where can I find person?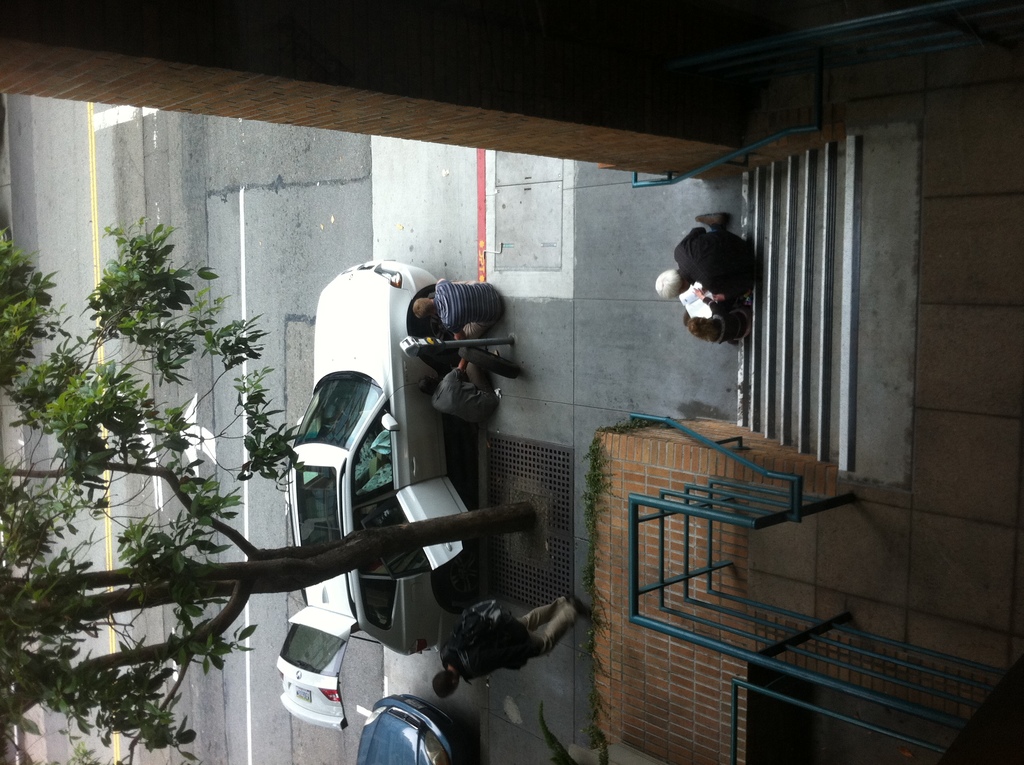
You can find it at x1=691, y1=298, x2=758, y2=342.
